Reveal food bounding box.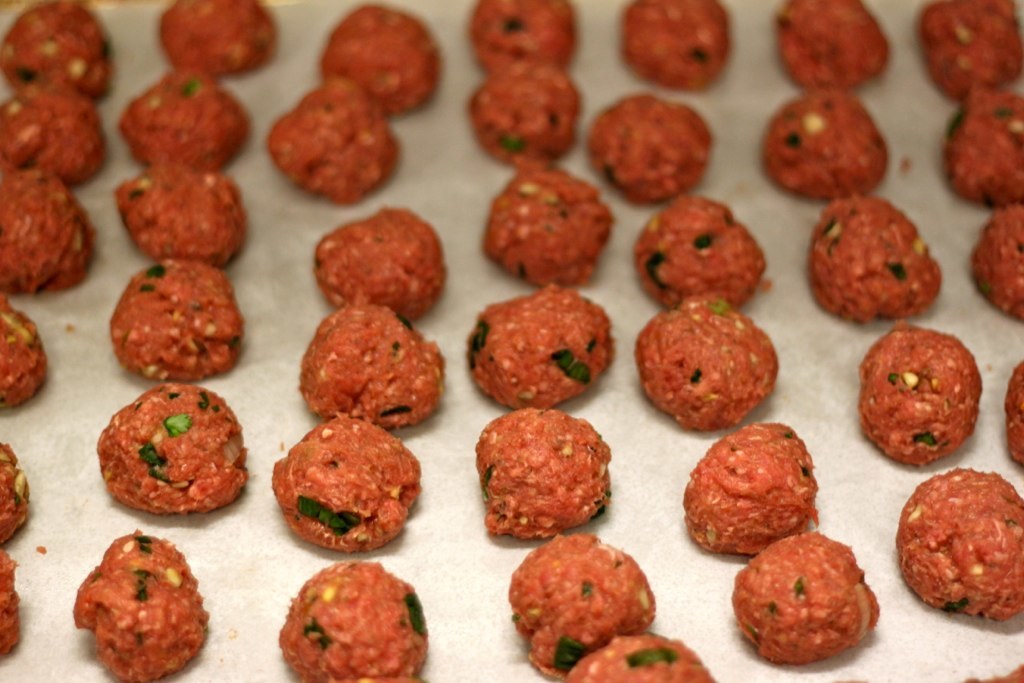
Revealed: left=569, top=635, right=718, bottom=682.
